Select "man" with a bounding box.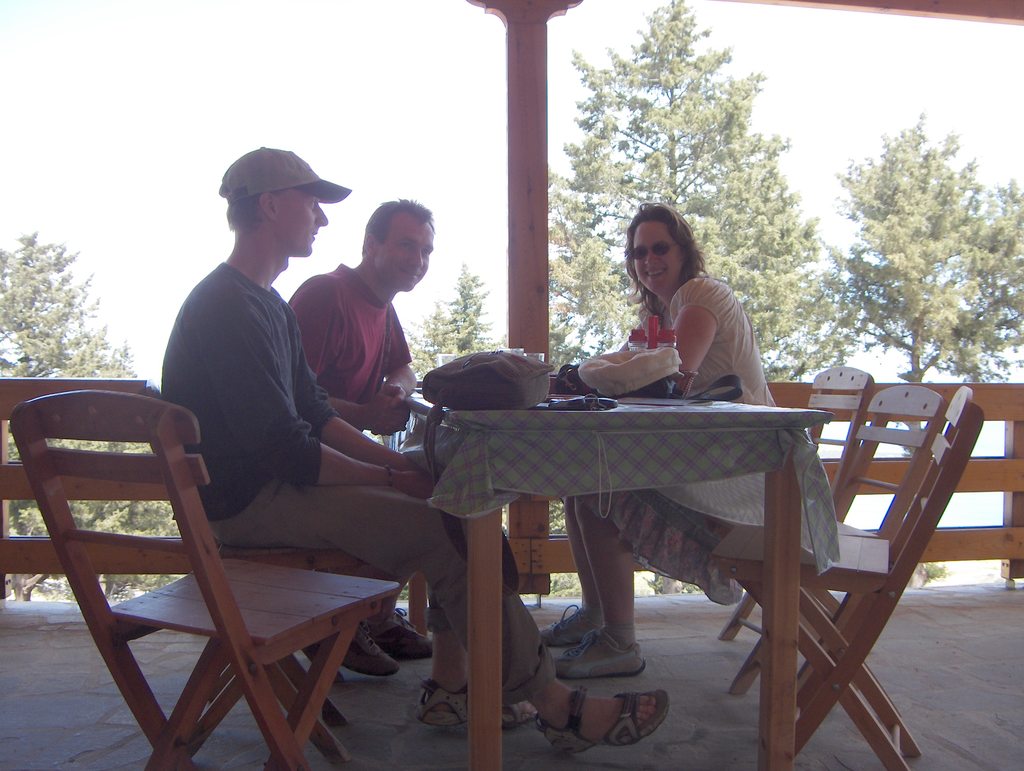
<region>280, 188, 530, 742</region>.
